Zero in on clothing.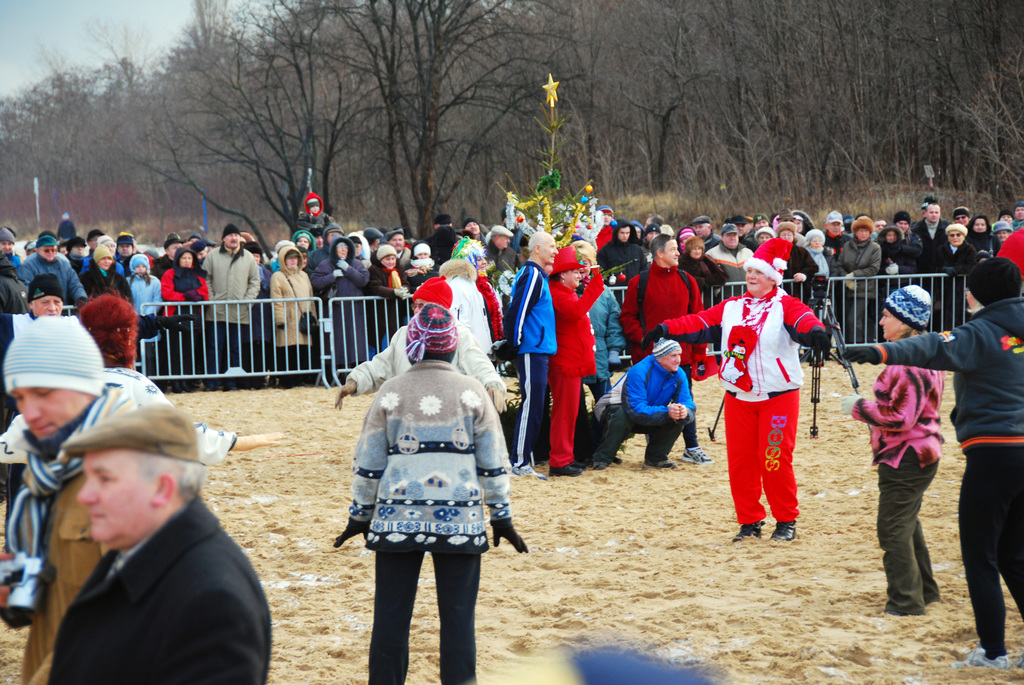
Zeroed in: left=12, top=252, right=83, bottom=303.
